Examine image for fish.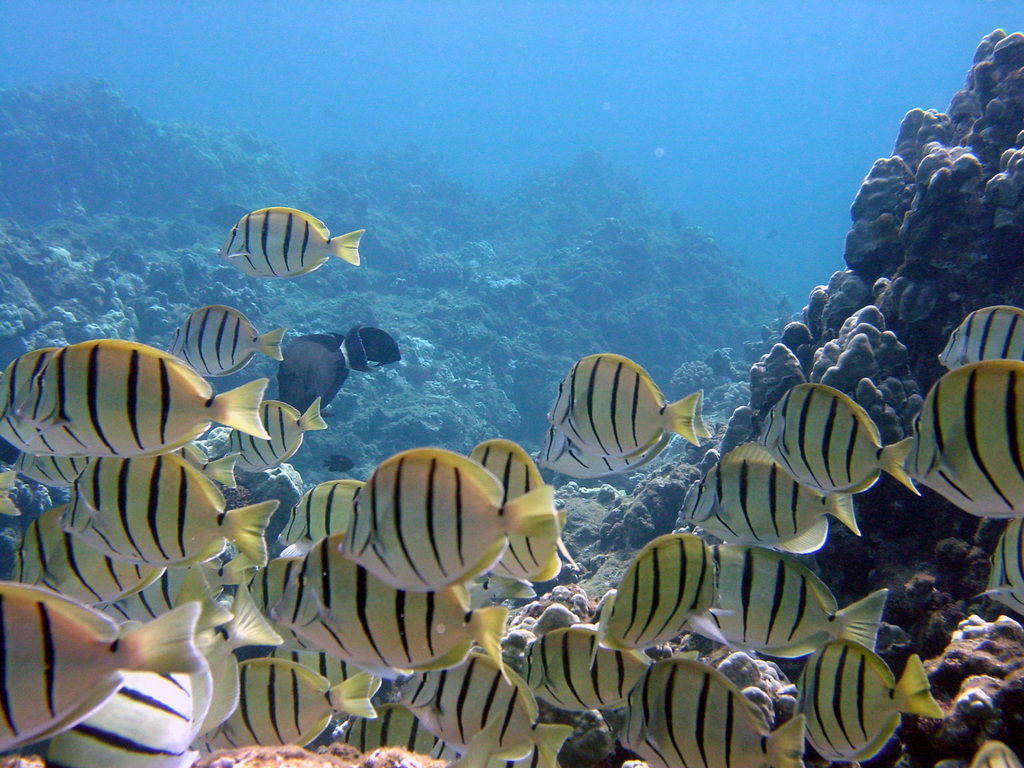
Examination result: Rect(219, 204, 369, 281).
